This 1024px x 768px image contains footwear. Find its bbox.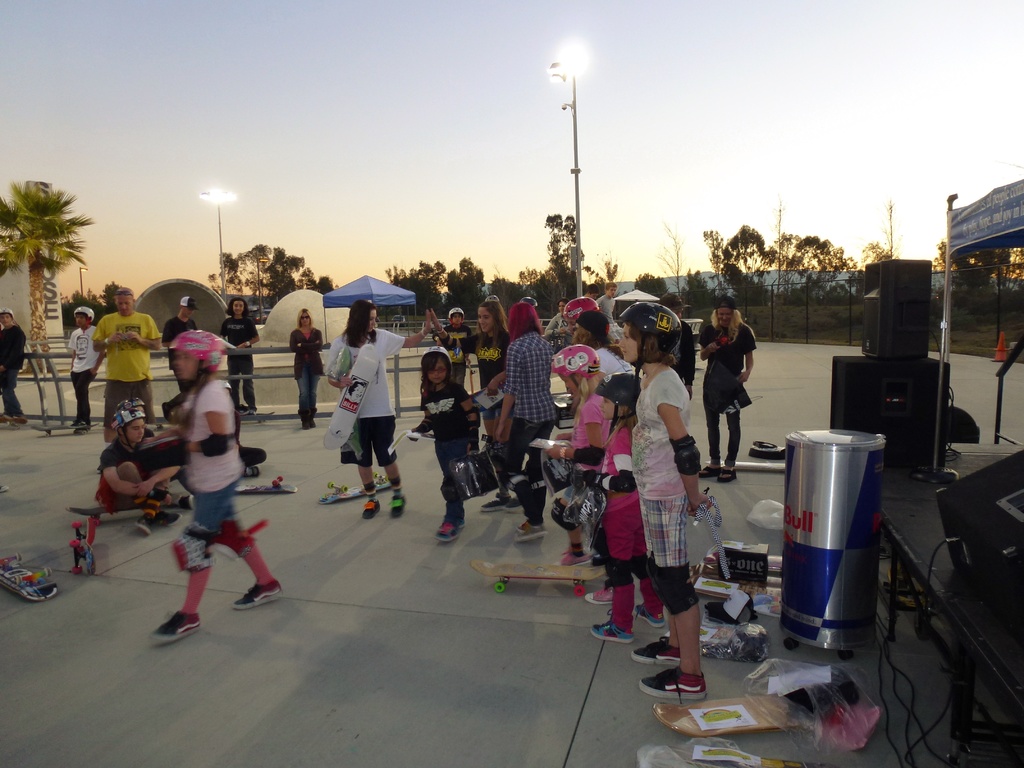
Rect(238, 403, 247, 415).
